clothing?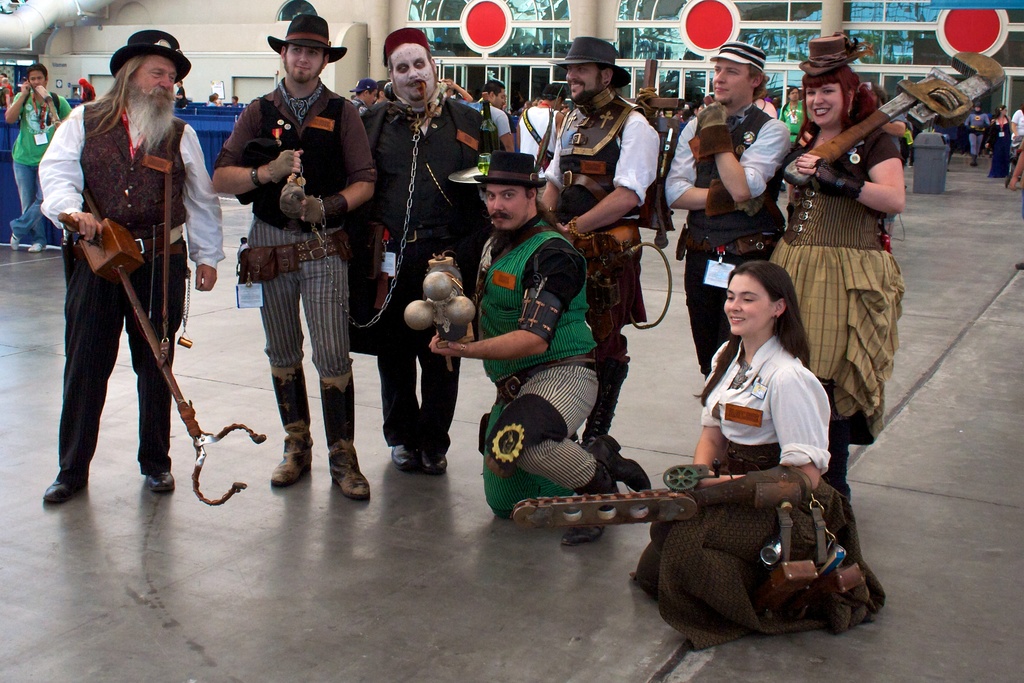
locate(43, 30, 200, 496)
